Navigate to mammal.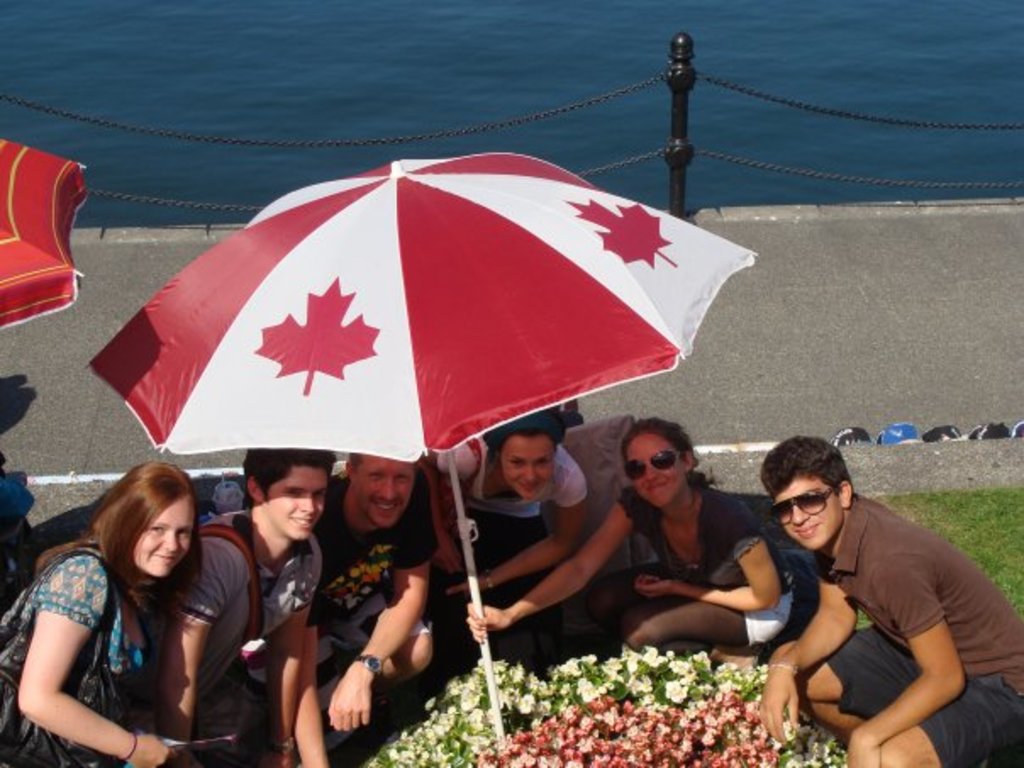
Navigation target: (465,415,804,649).
